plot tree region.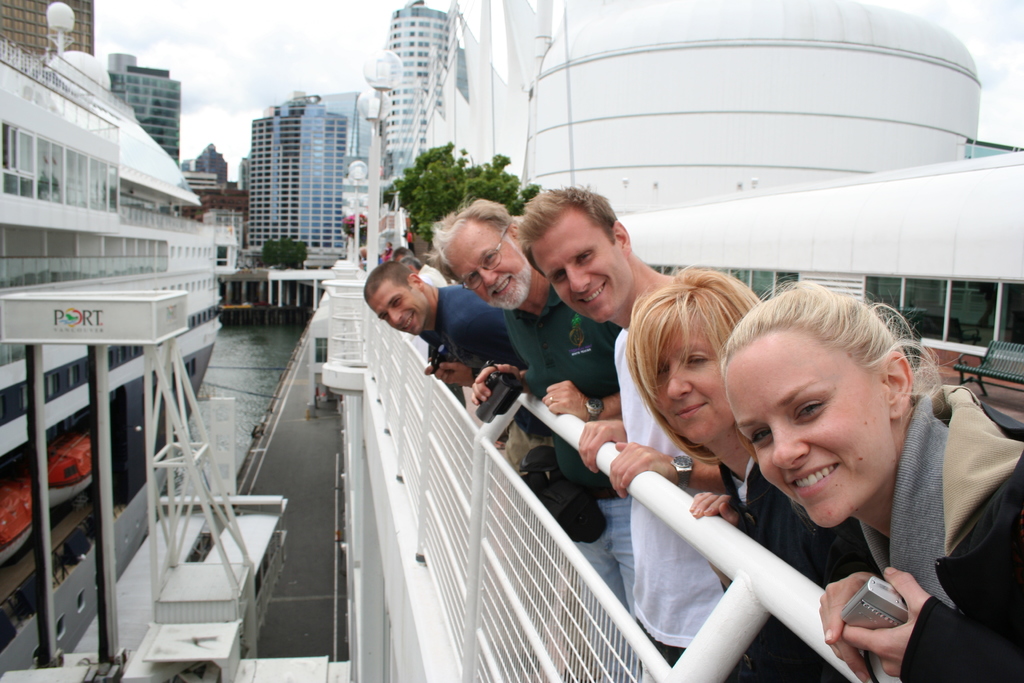
Plotted at left=262, top=235, right=312, bottom=268.
